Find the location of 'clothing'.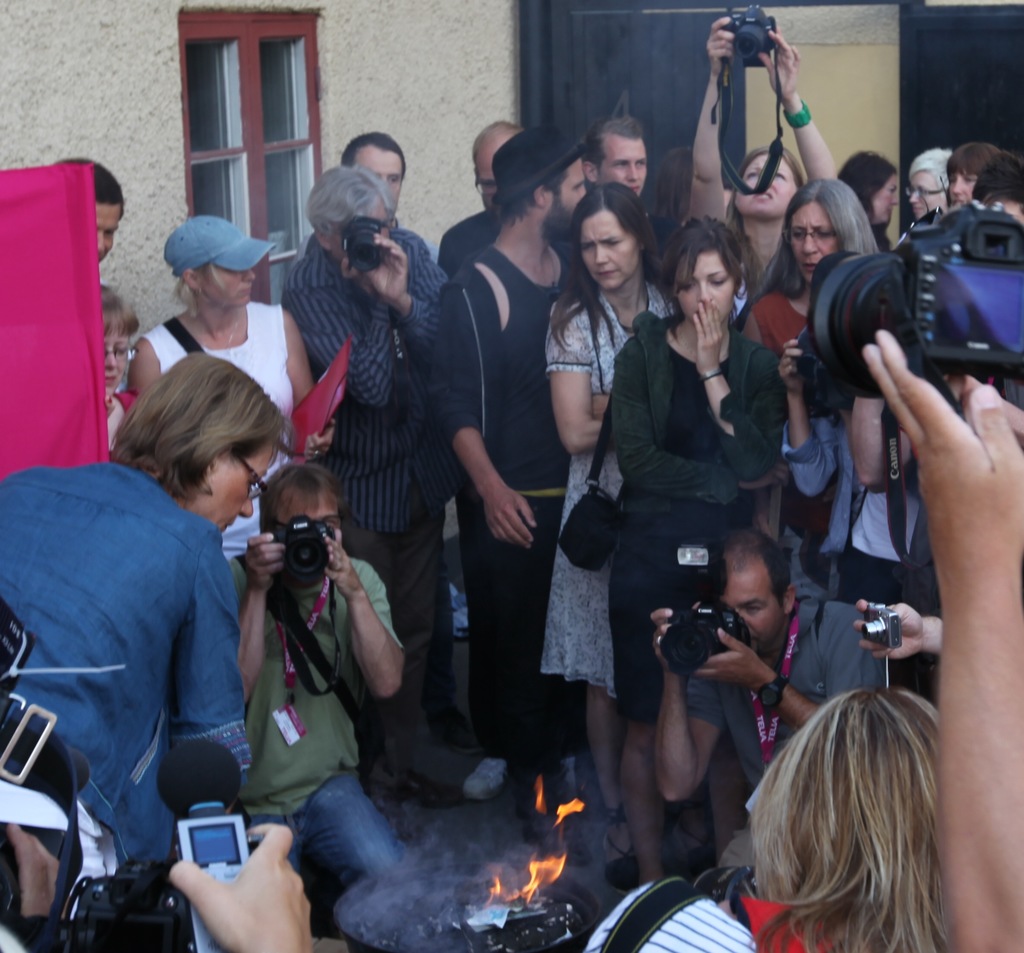
Location: 13:386:282:947.
